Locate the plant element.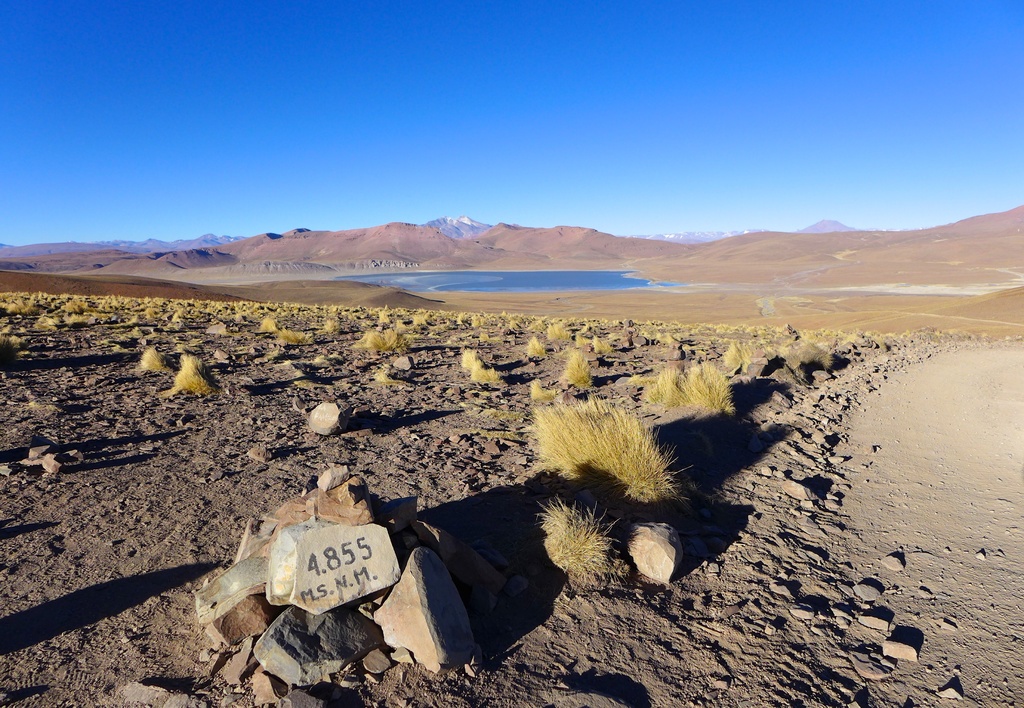
Element bbox: region(460, 369, 522, 392).
